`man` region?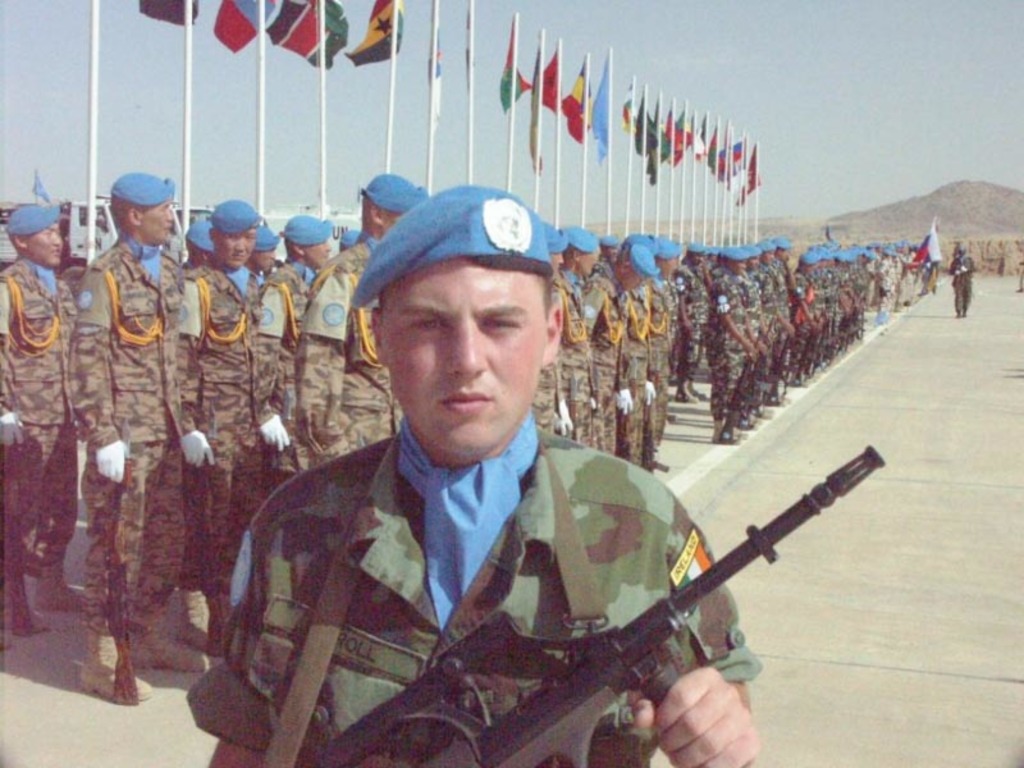
rect(178, 182, 763, 767)
